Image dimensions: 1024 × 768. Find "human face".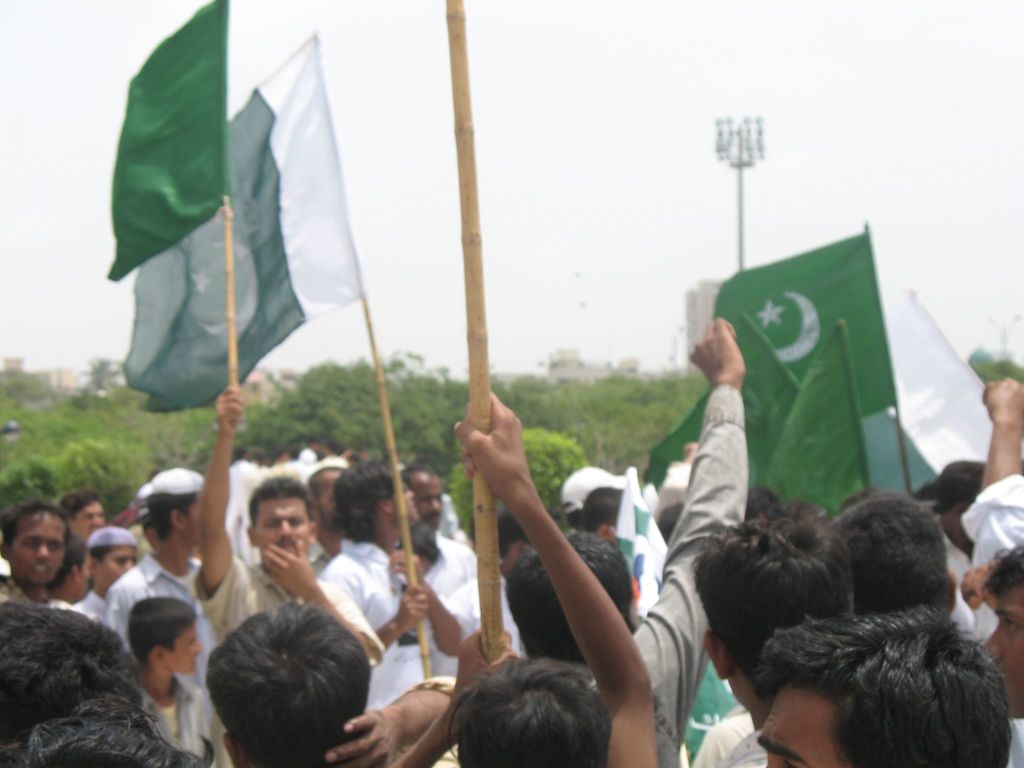
left=259, top=491, right=313, bottom=563.
